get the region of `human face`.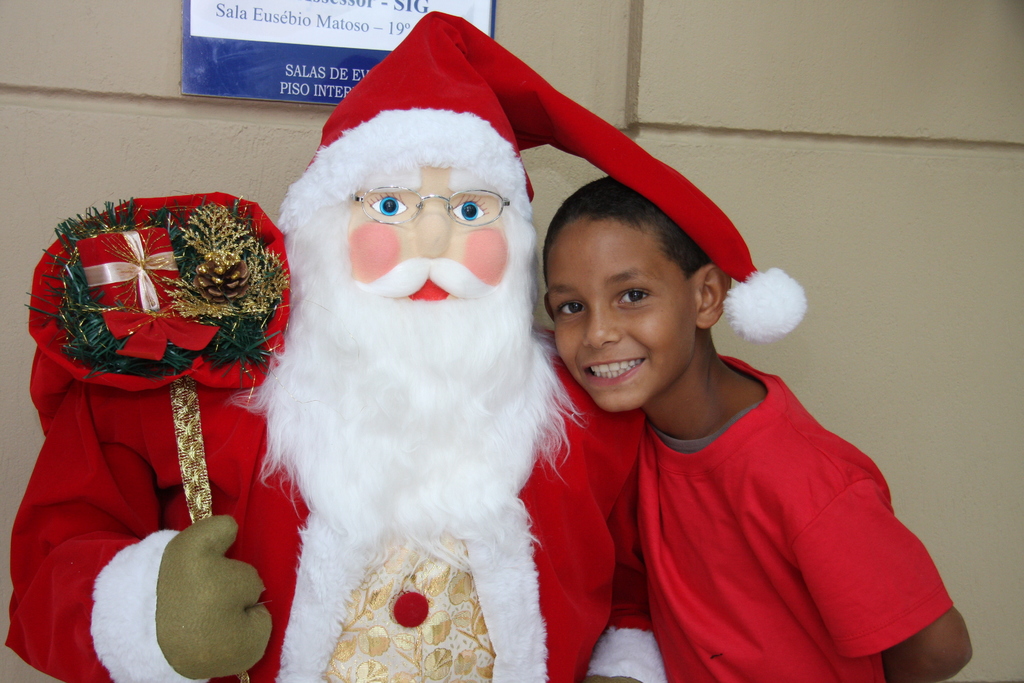
{"x1": 346, "y1": 170, "x2": 504, "y2": 313}.
